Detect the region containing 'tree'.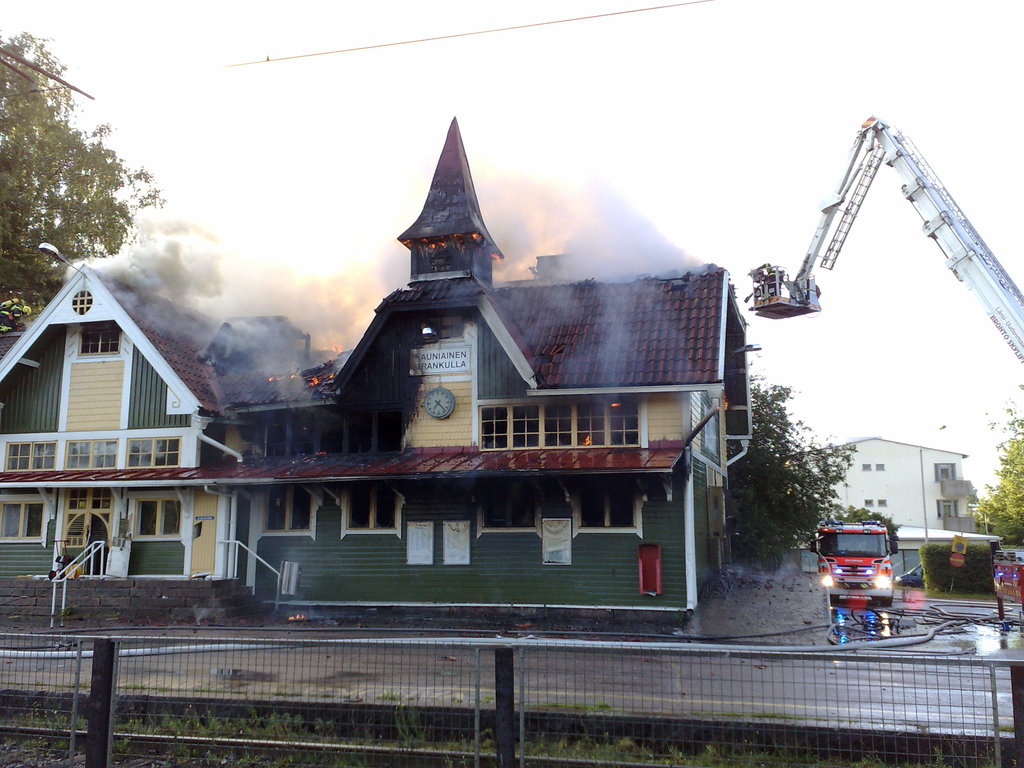
0:28:172:298.
